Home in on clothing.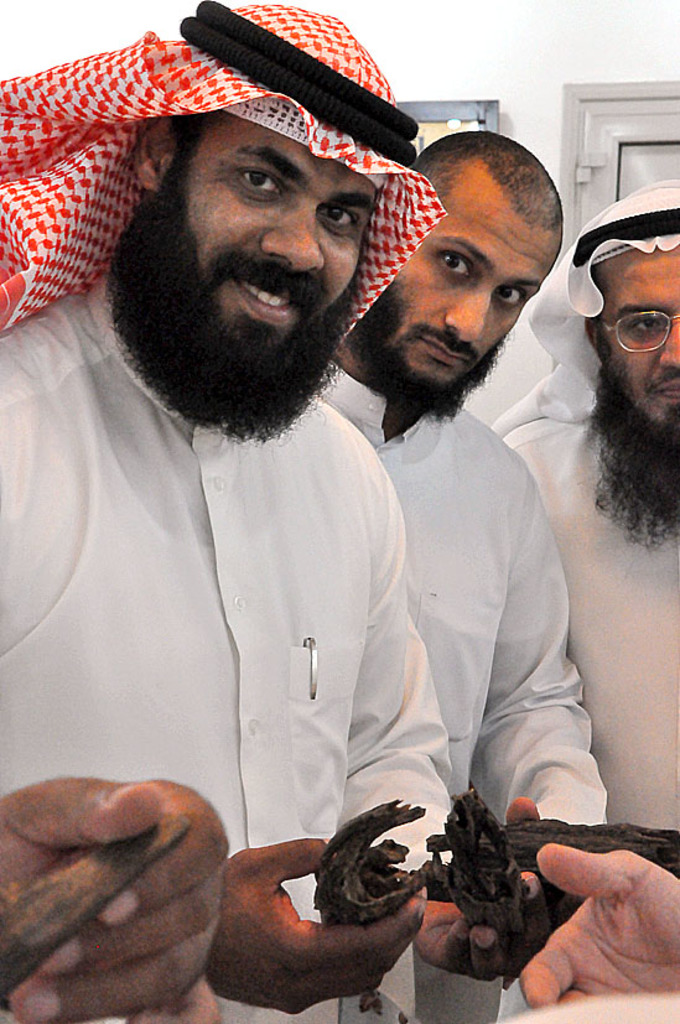
Homed in at (left=40, top=316, right=455, bottom=856).
